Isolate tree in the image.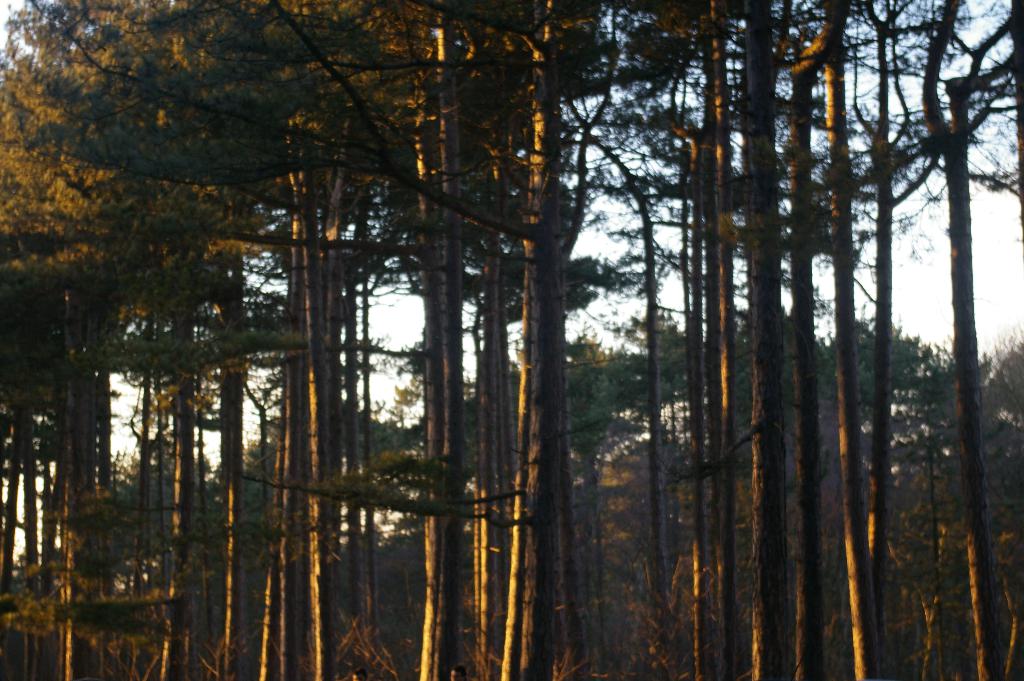
Isolated region: [x1=131, y1=0, x2=595, y2=680].
